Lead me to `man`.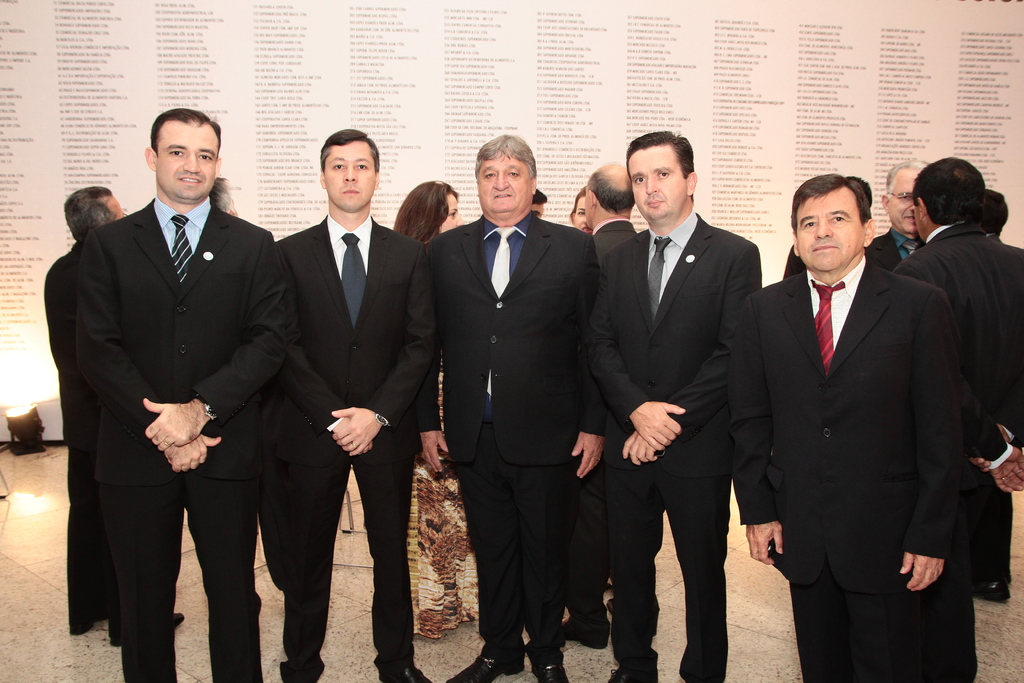
Lead to box=[561, 160, 640, 646].
